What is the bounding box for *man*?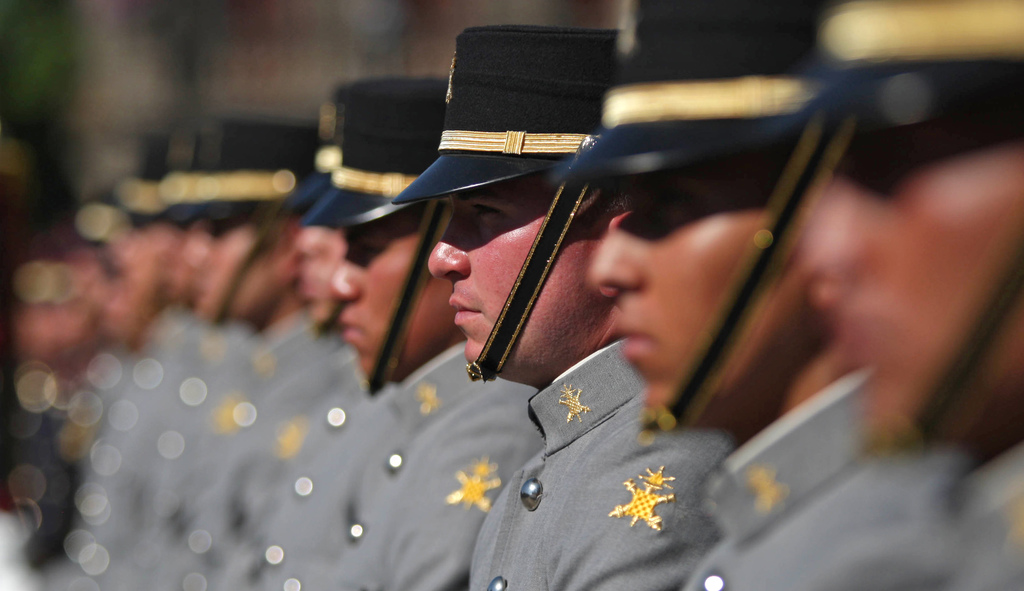
x1=395 y1=23 x2=733 y2=590.
